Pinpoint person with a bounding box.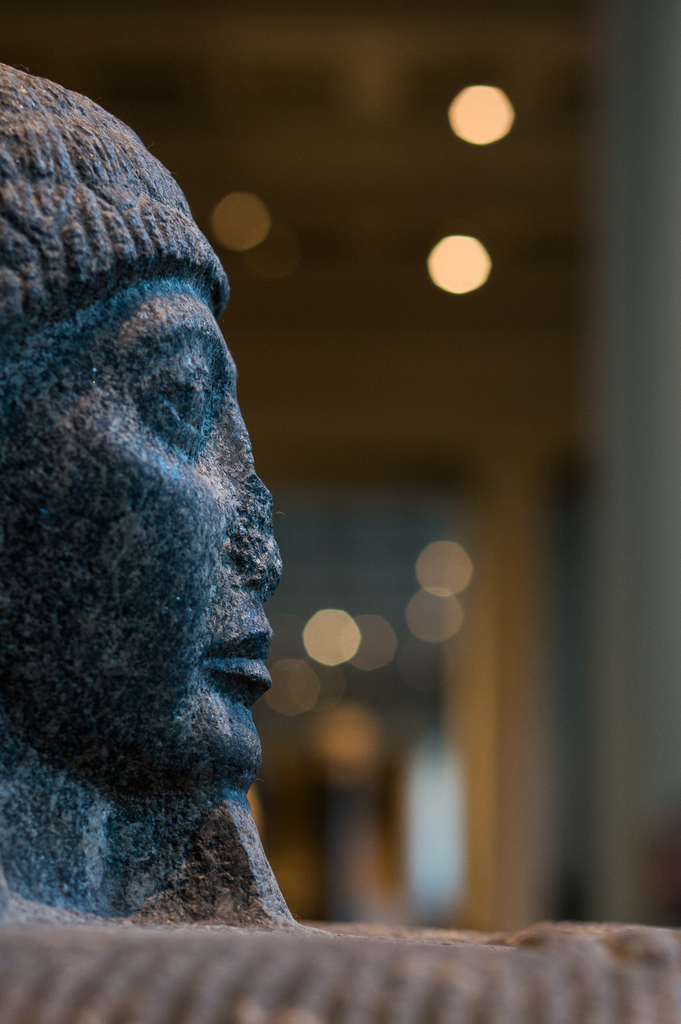
left=0, top=61, right=322, bottom=927.
